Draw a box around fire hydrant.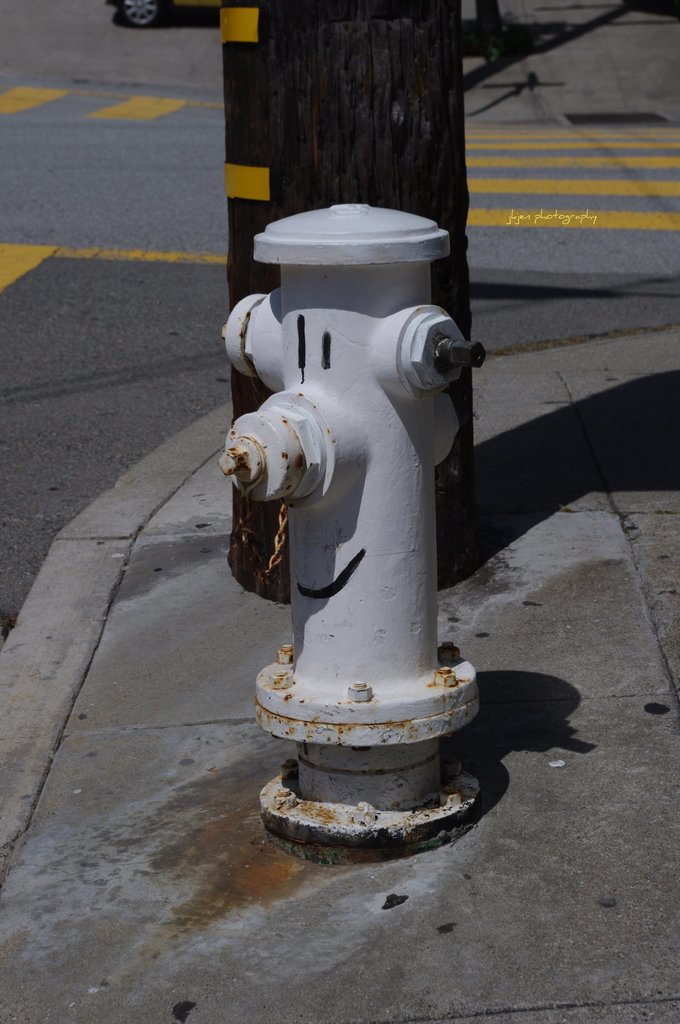
<bbox>220, 200, 483, 865</bbox>.
